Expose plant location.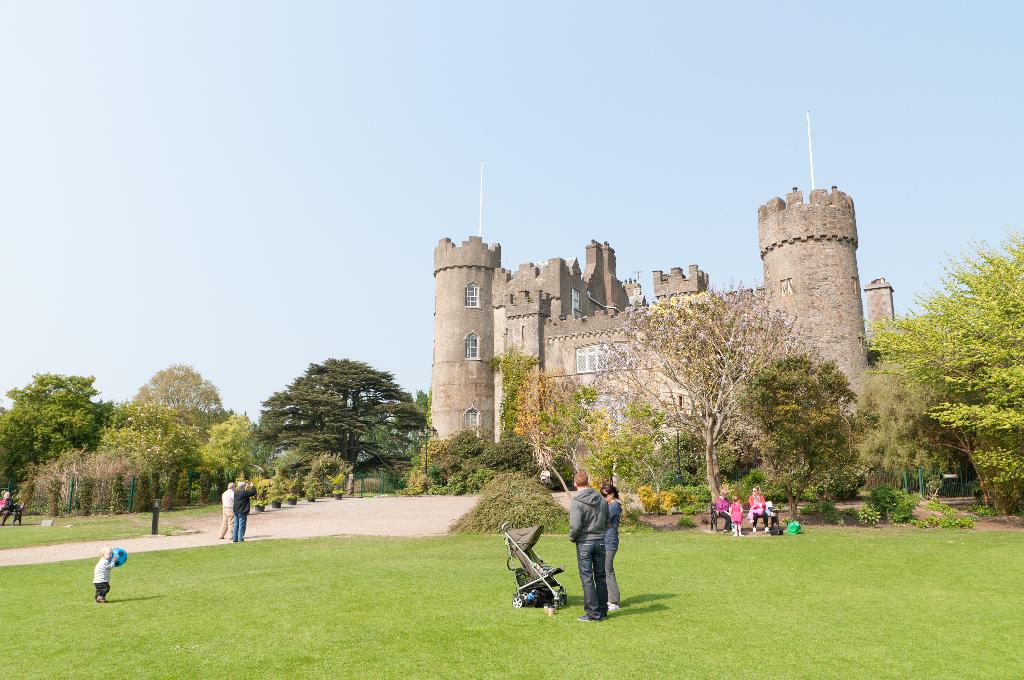
Exposed at [x1=324, y1=469, x2=349, y2=496].
